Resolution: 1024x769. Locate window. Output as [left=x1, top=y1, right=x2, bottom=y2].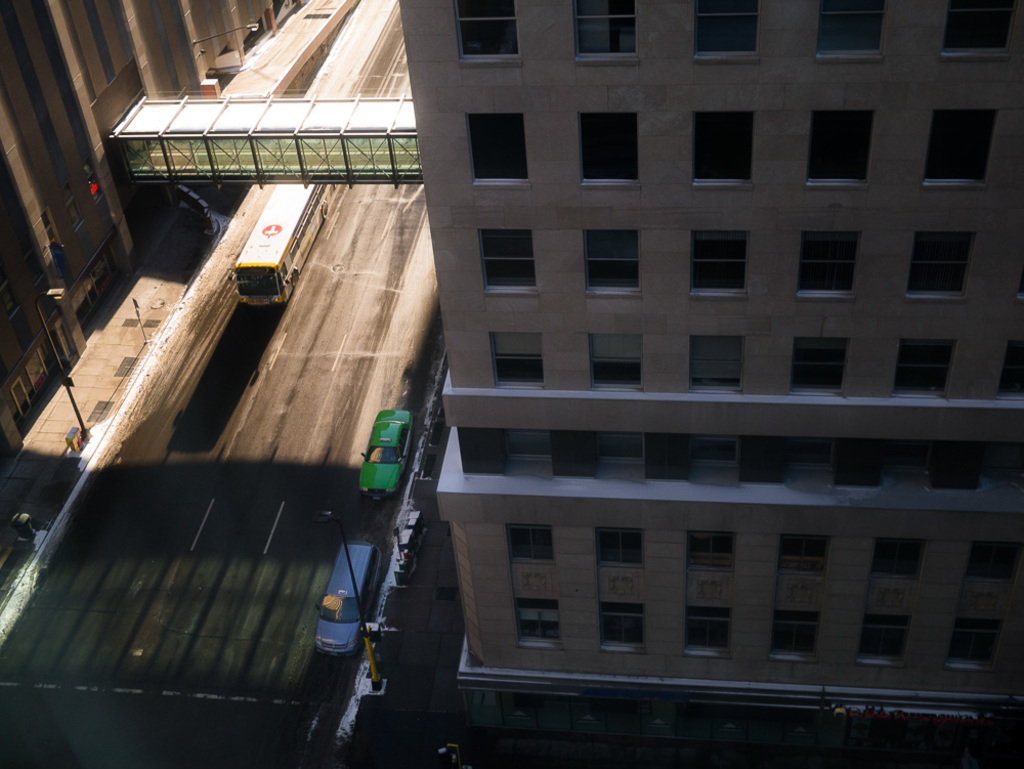
[left=598, top=527, right=640, bottom=567].
